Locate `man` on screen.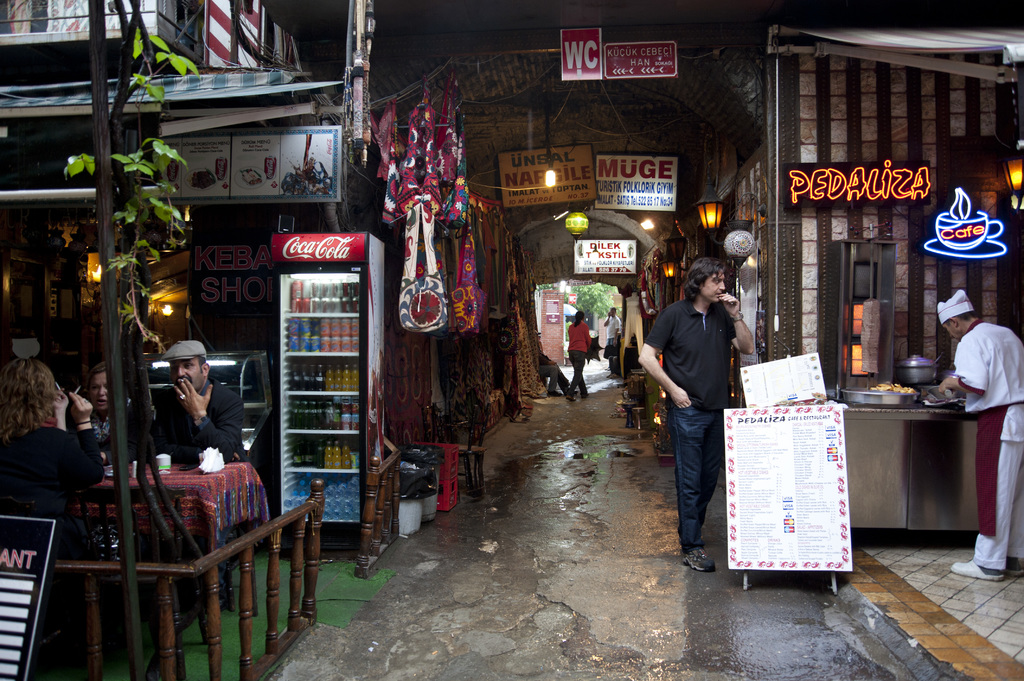
On screen at (932, 285, 1023, 577).
